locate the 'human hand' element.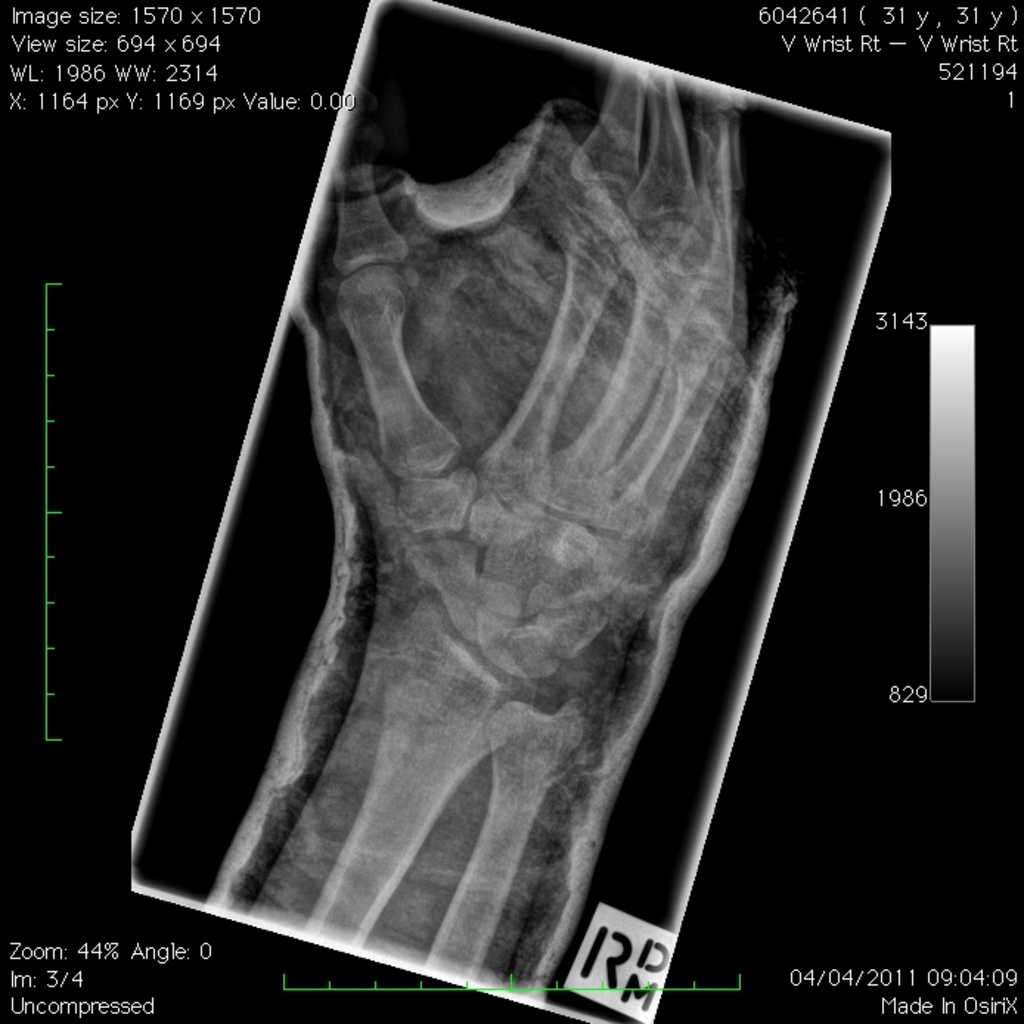
Element bbox: 292:59:807:720.
